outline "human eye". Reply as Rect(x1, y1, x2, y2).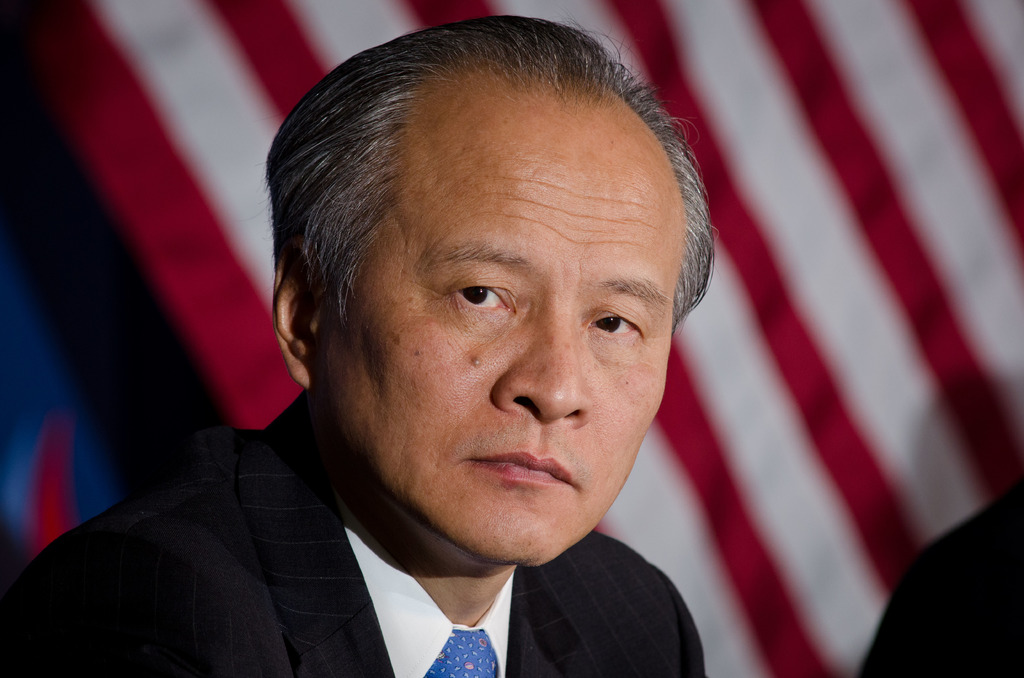
Rect(584, 302, 648, 344).
